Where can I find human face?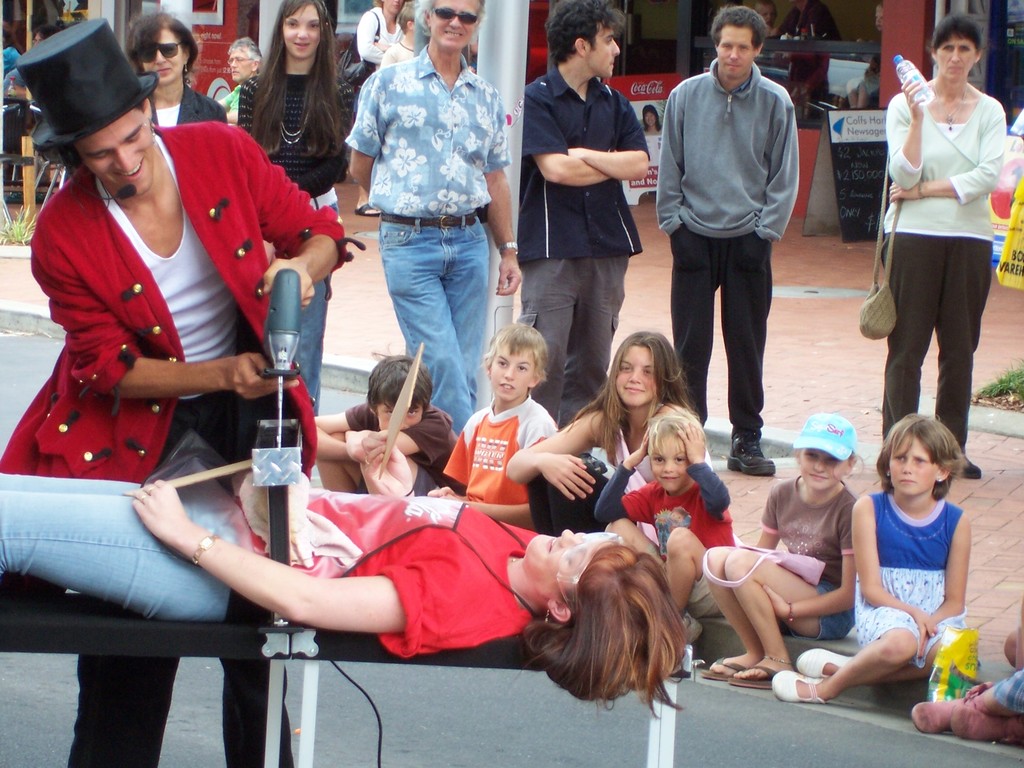
You can find it at [left=584, top=24, right=618, bottom=77].
